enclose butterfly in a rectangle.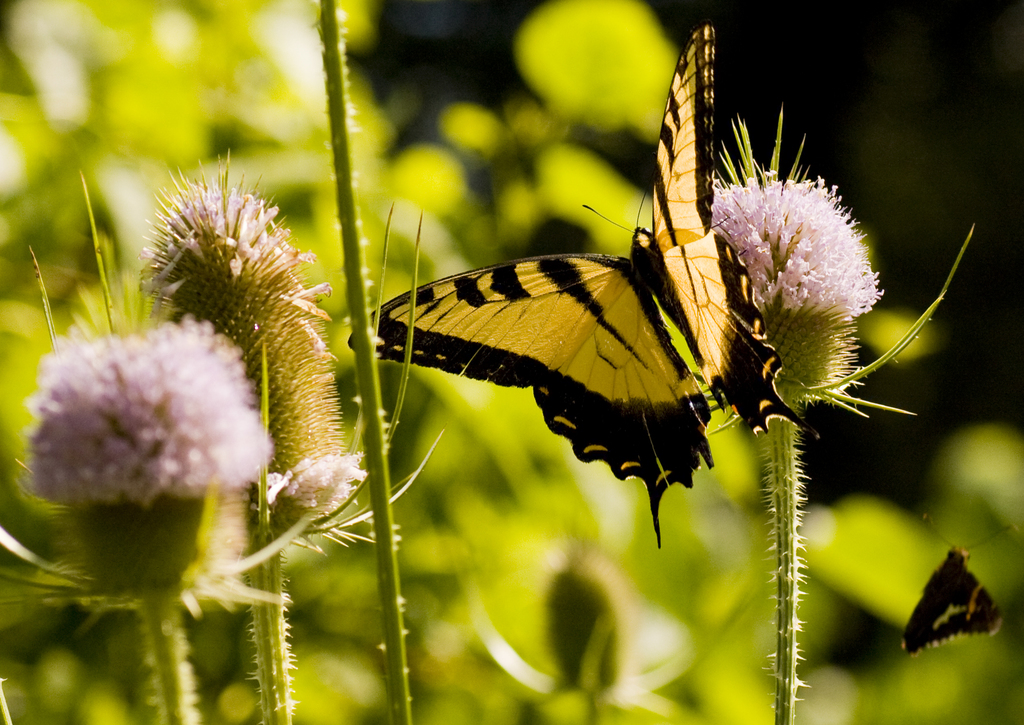
select_region(347, 24, 806, 548).
